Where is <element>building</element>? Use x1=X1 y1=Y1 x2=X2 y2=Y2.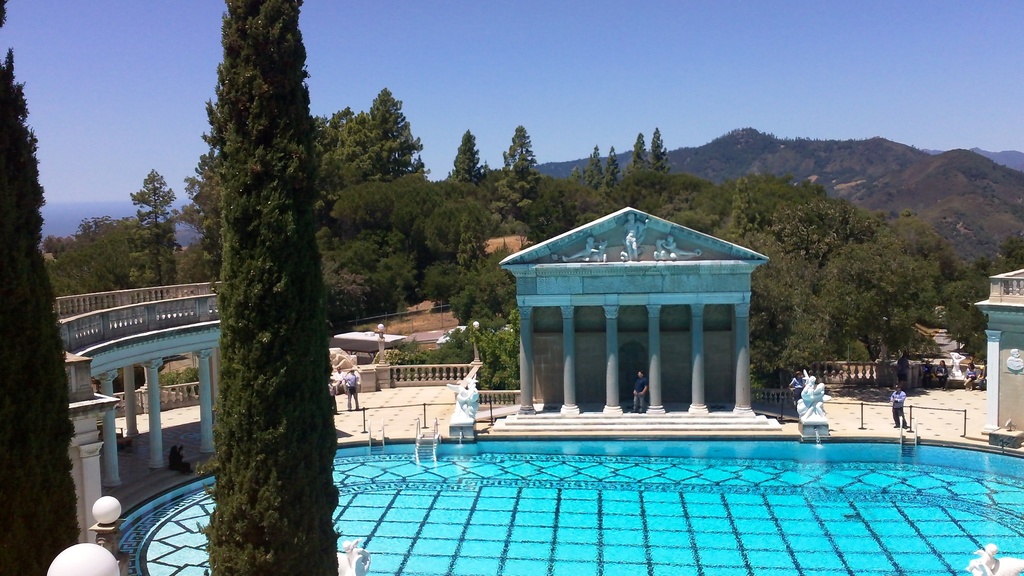
x1=966 y1=255 x2=1023 y2=473.
